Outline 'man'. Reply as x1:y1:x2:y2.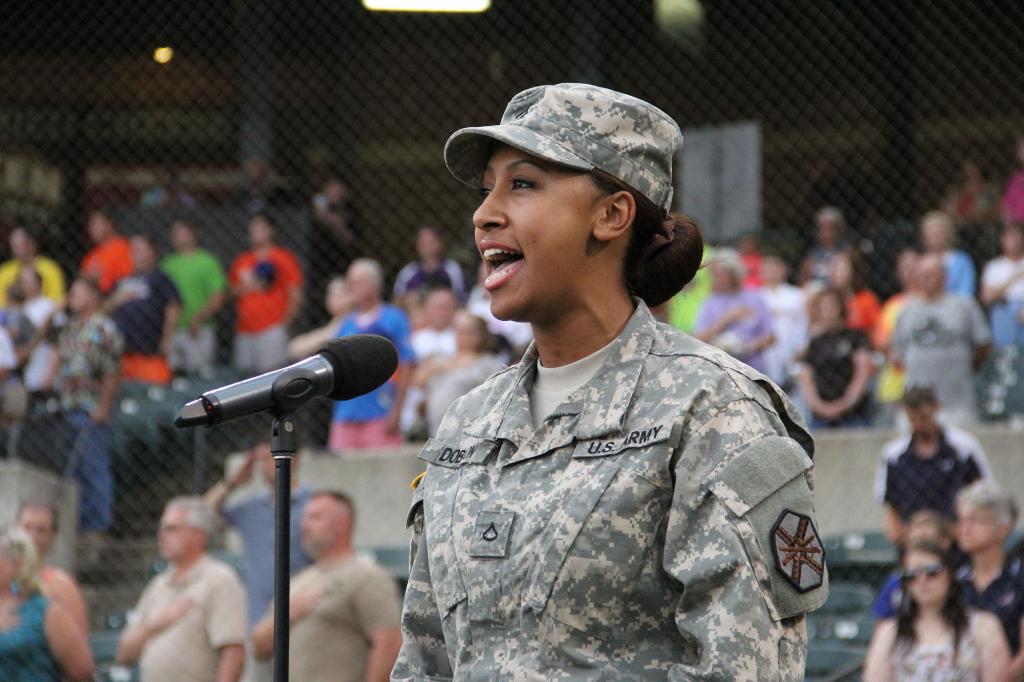
250:488:397:681.
